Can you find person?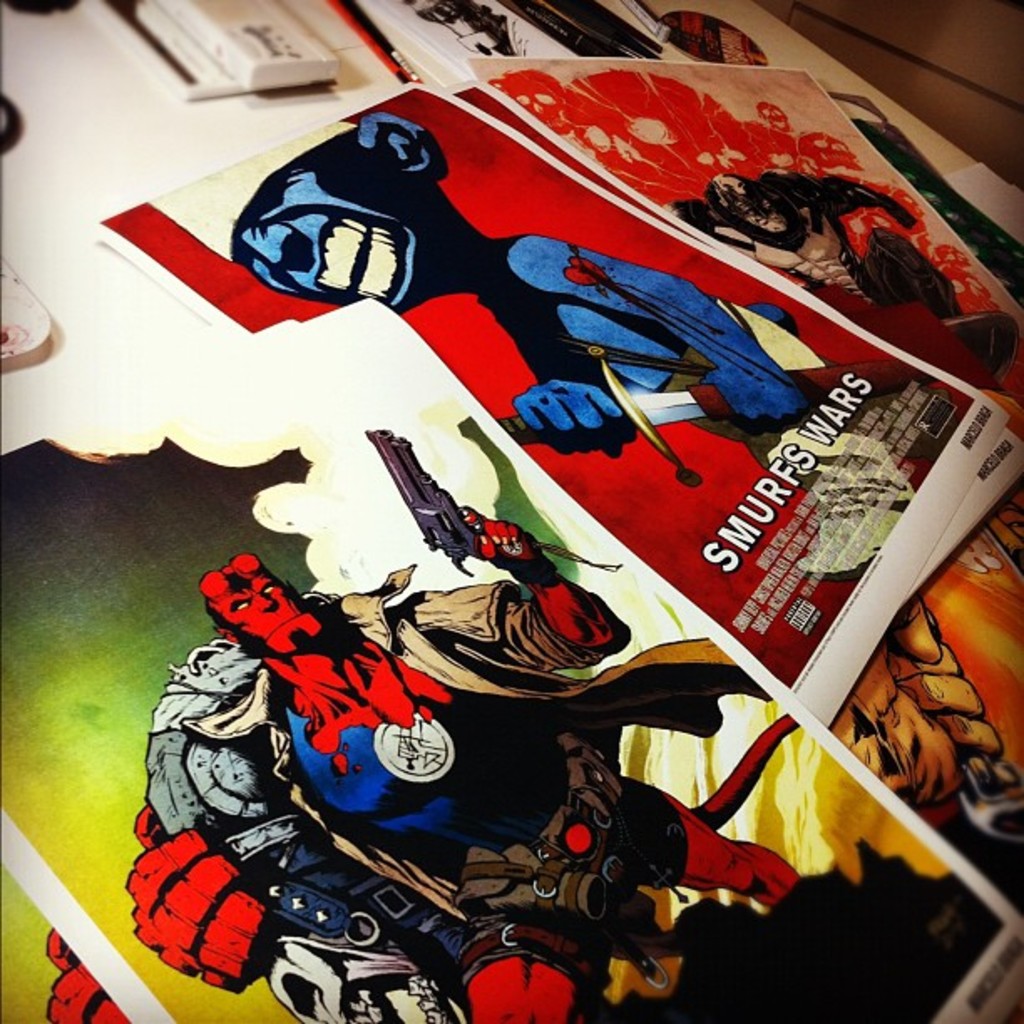
Yes, bounding box: {"x1": 124, "y1": 514, "x2": 801, "y2": 1022}.
